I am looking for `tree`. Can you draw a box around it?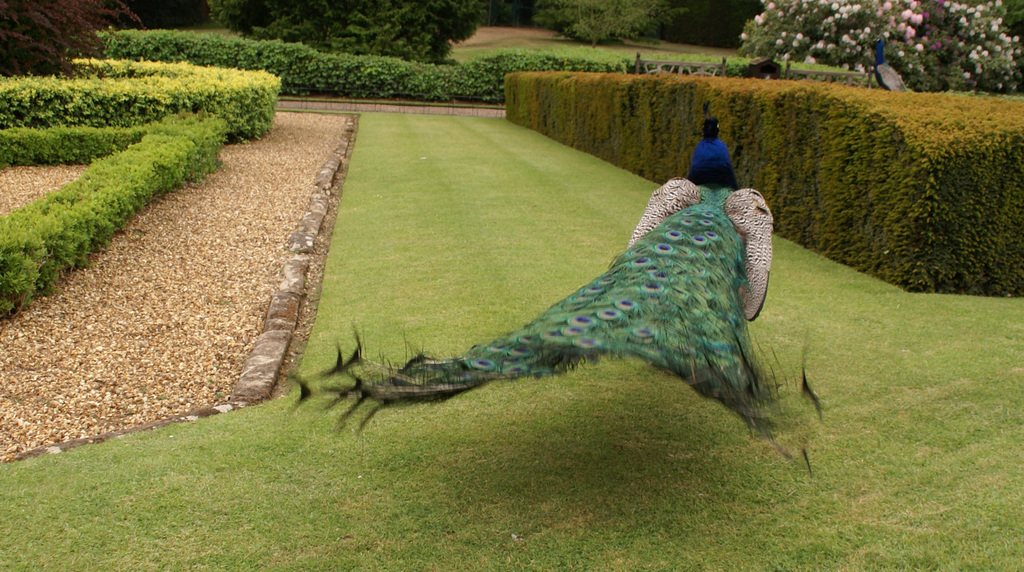
Sure, the bounding box is x1=209, y1=0, x2=488, y2=65.
